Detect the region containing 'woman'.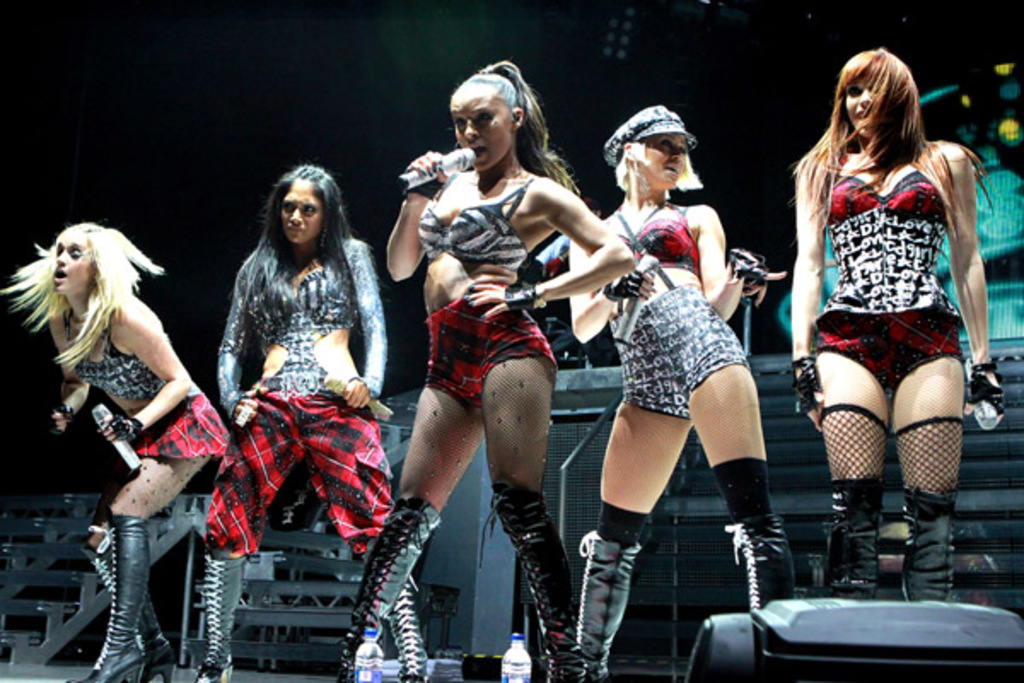
left=0, top=217, right=239, bottom=681.
